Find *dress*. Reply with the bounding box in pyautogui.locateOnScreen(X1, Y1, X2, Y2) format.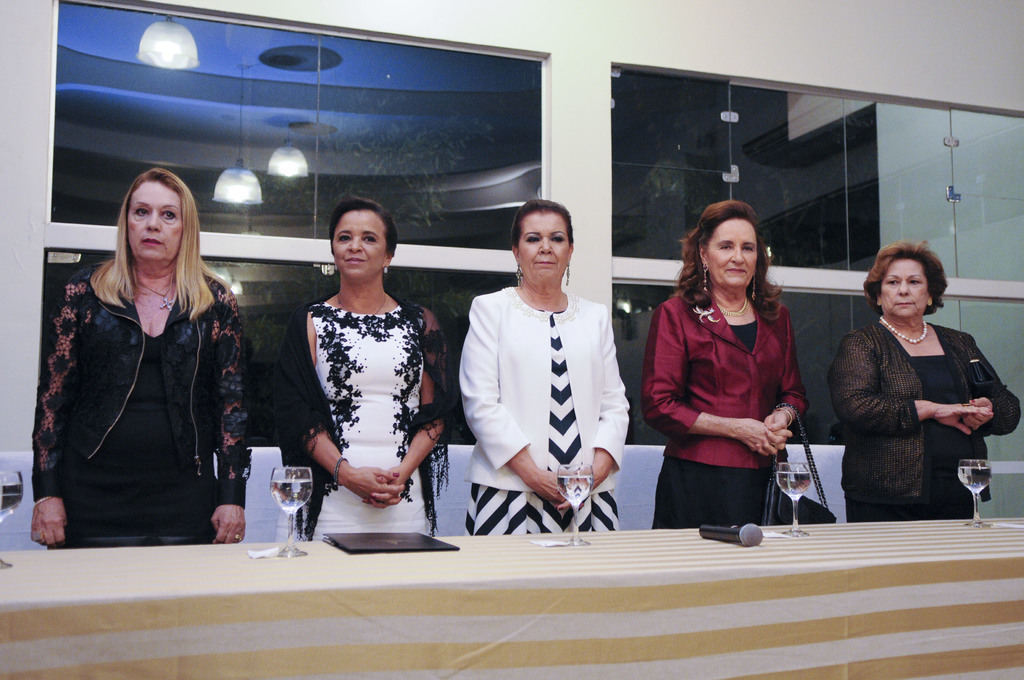
pyautogui.locateOnScreen(280, 295, 458, 541).
